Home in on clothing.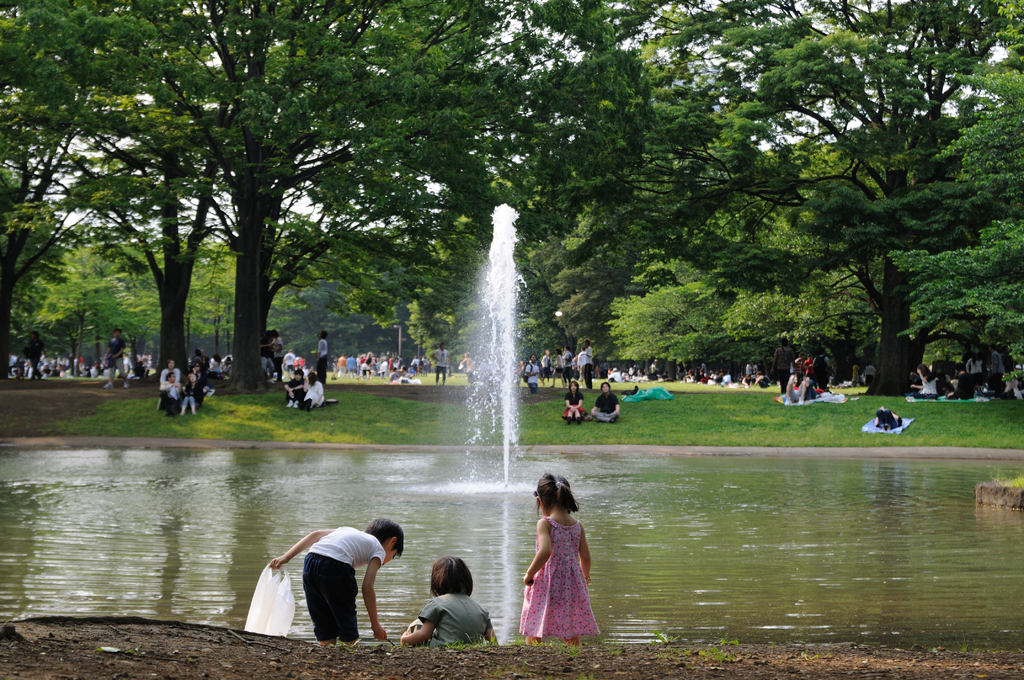
Homed in at <region>286, 378, 307, 403</region>.
